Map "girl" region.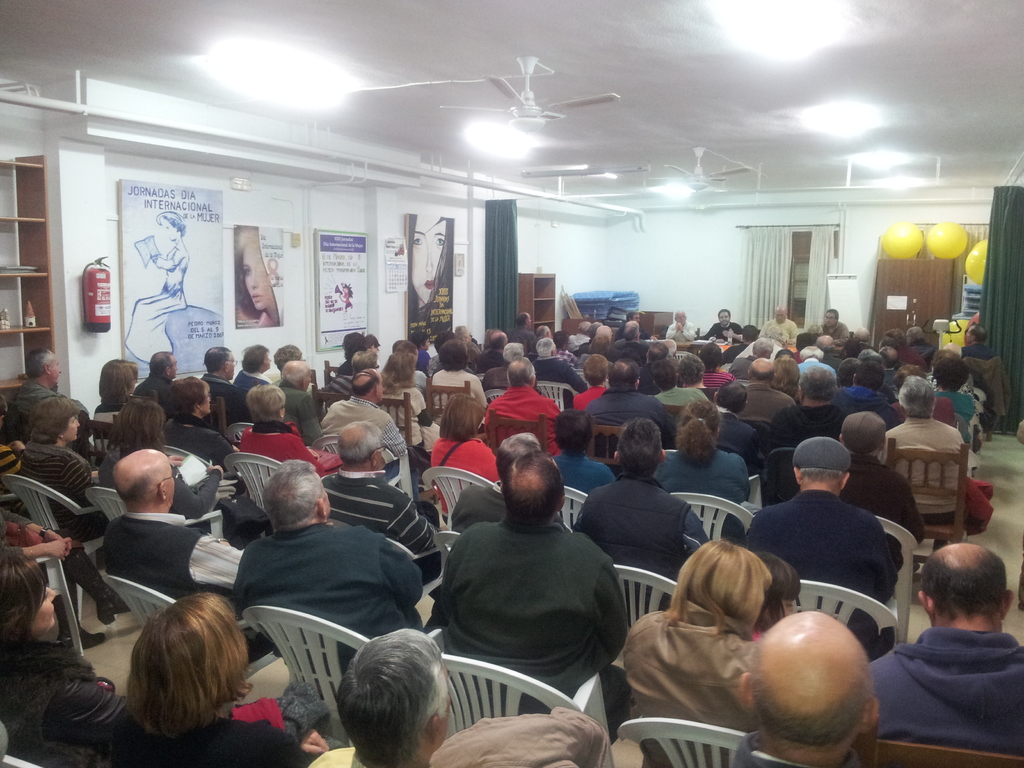
Mapped to [751,551,801,640].
